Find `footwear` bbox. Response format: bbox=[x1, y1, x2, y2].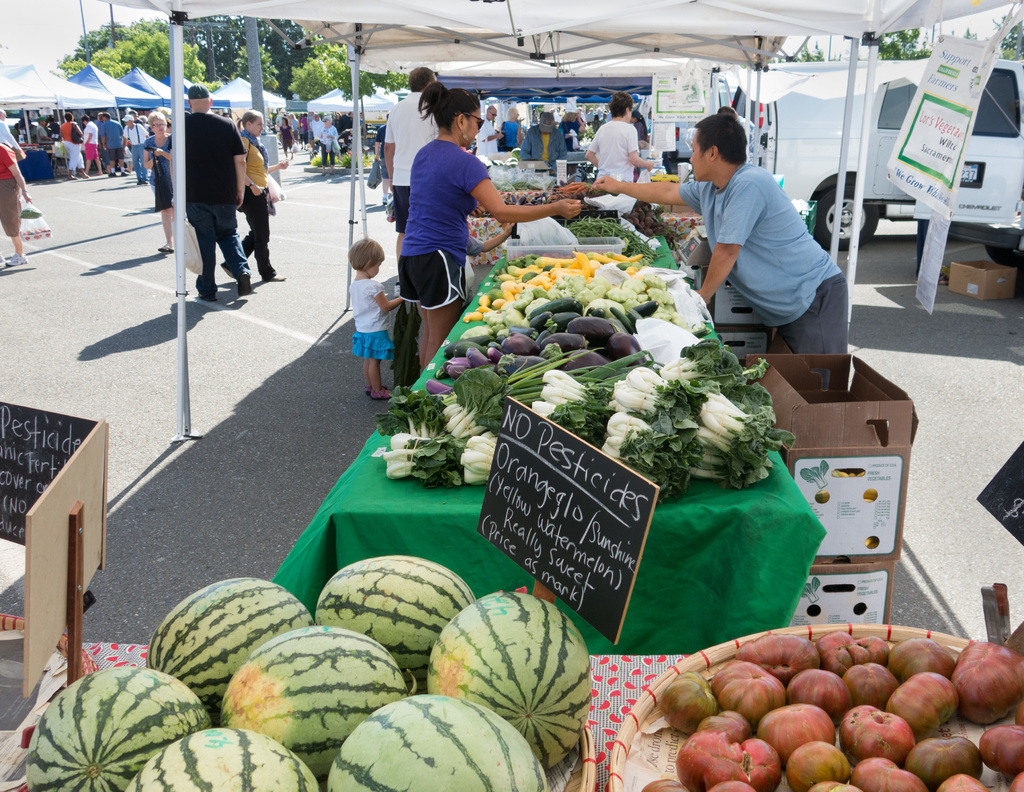
bbox=[220, 261, 235, 281].
